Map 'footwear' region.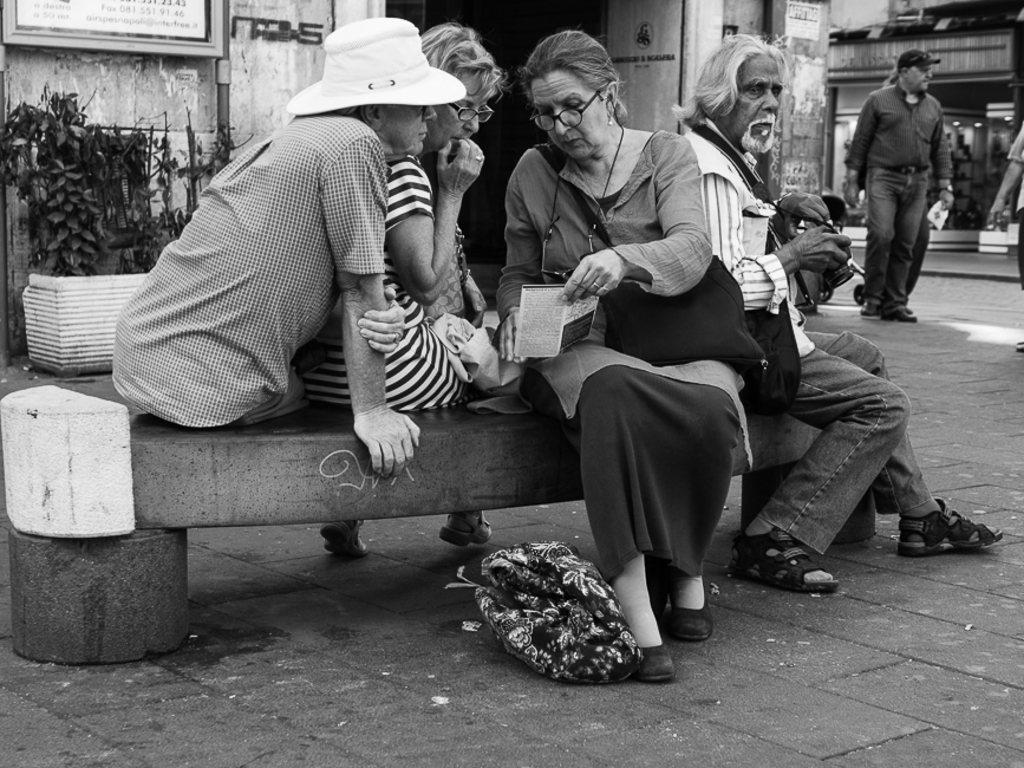
Mapped to (1015, 340, 1023, 351).
